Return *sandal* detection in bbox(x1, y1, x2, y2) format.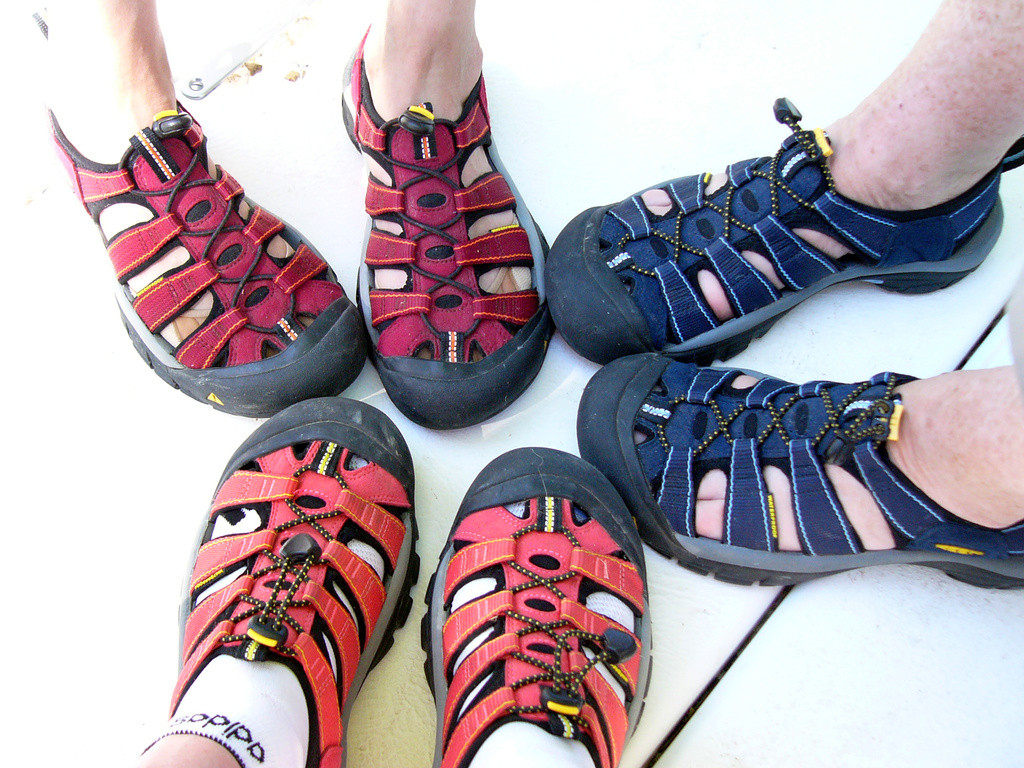
bbox(572, 348, 1023, 594).
